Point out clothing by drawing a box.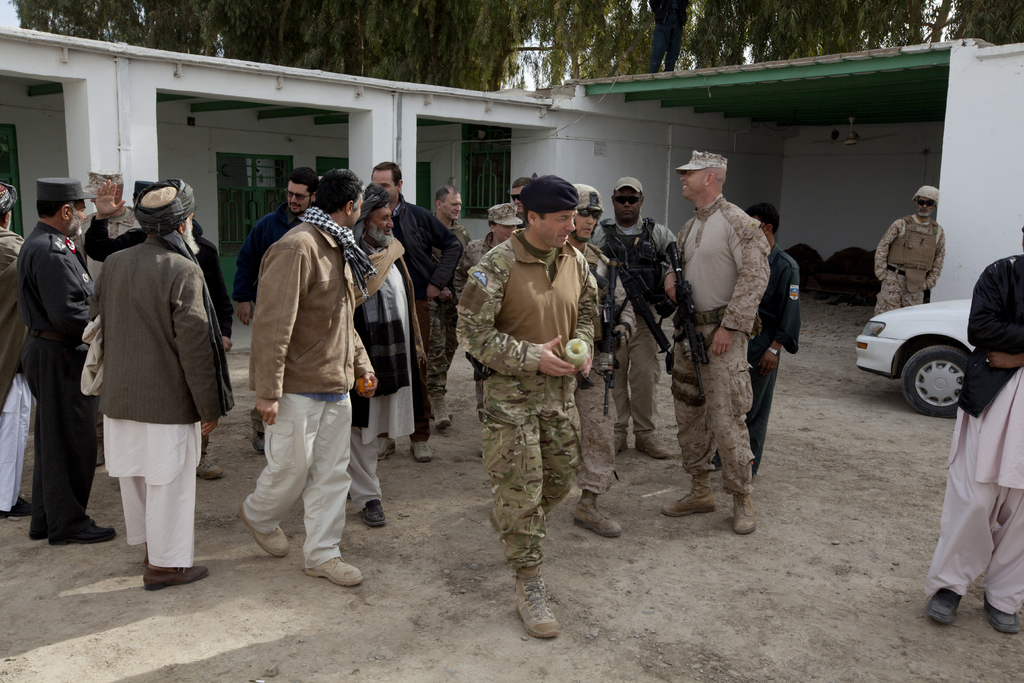
<bbox>669, 193, 768, 334</bbox>.
